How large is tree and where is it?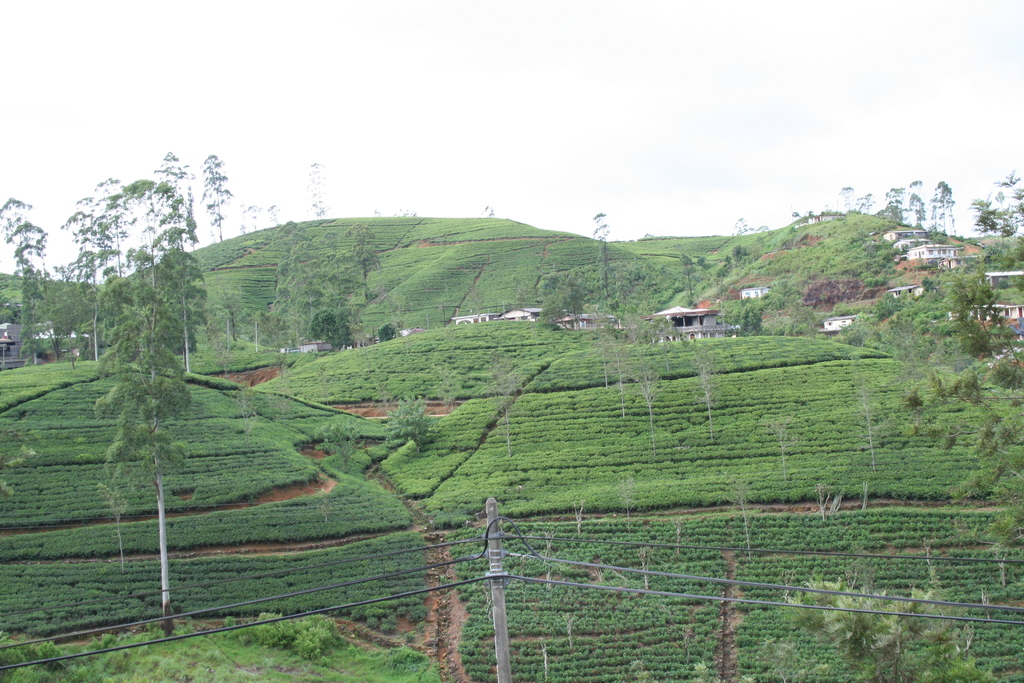
Bounding box: box(0, 197, 58, 363).
